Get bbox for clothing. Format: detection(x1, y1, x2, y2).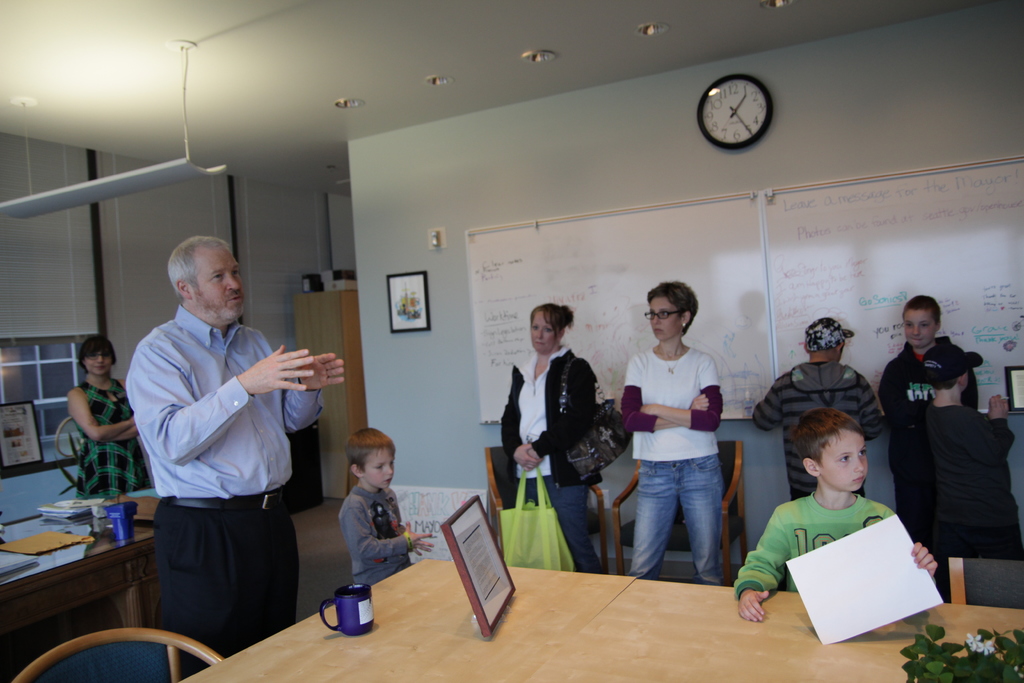
detection(116, 299, 330, 677).
